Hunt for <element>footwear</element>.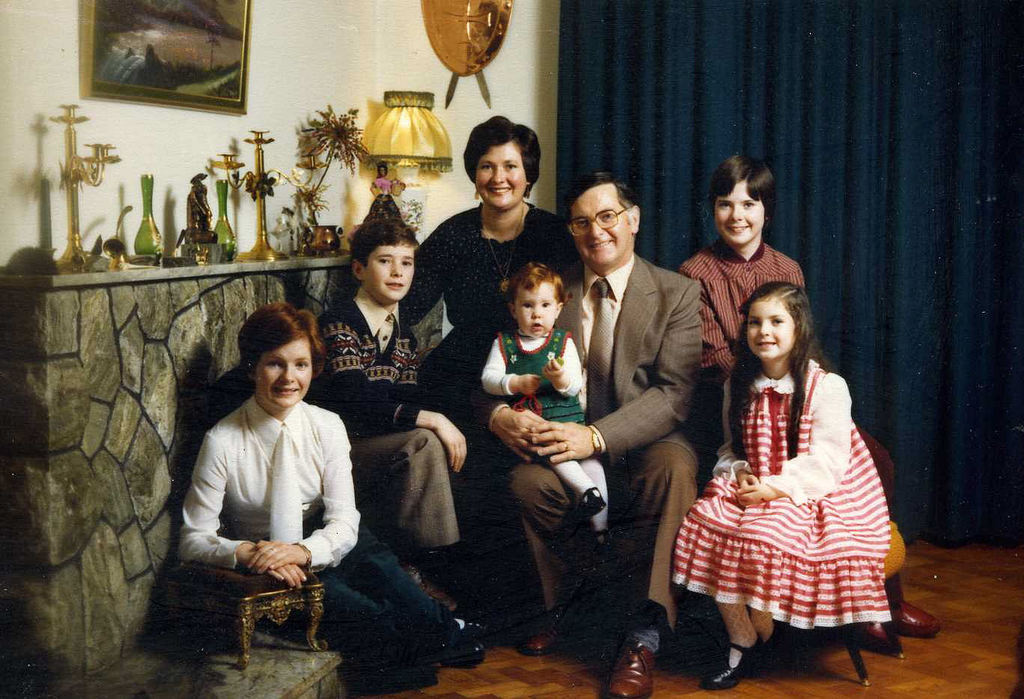
Hunted down at rect(605, 625, 655, 698).
